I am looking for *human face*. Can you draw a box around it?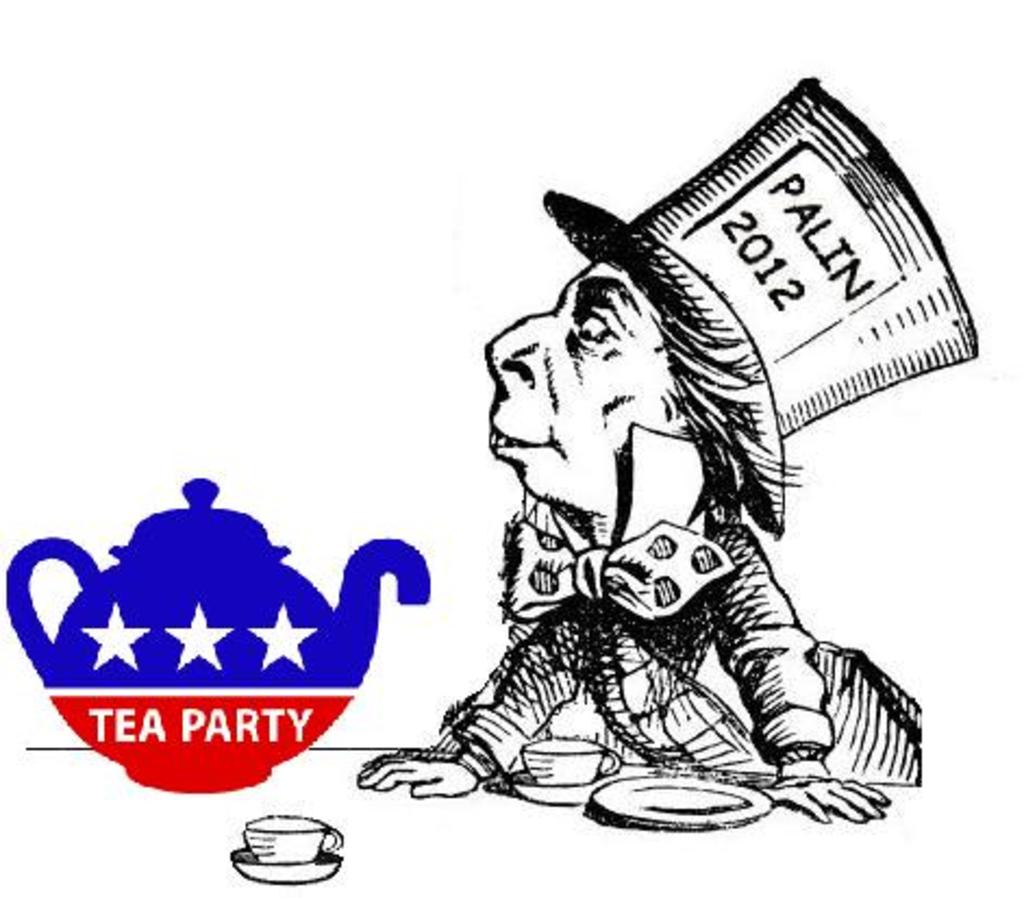
Sure, the bounding box is <region>485, 263, 685, 511</region>.
